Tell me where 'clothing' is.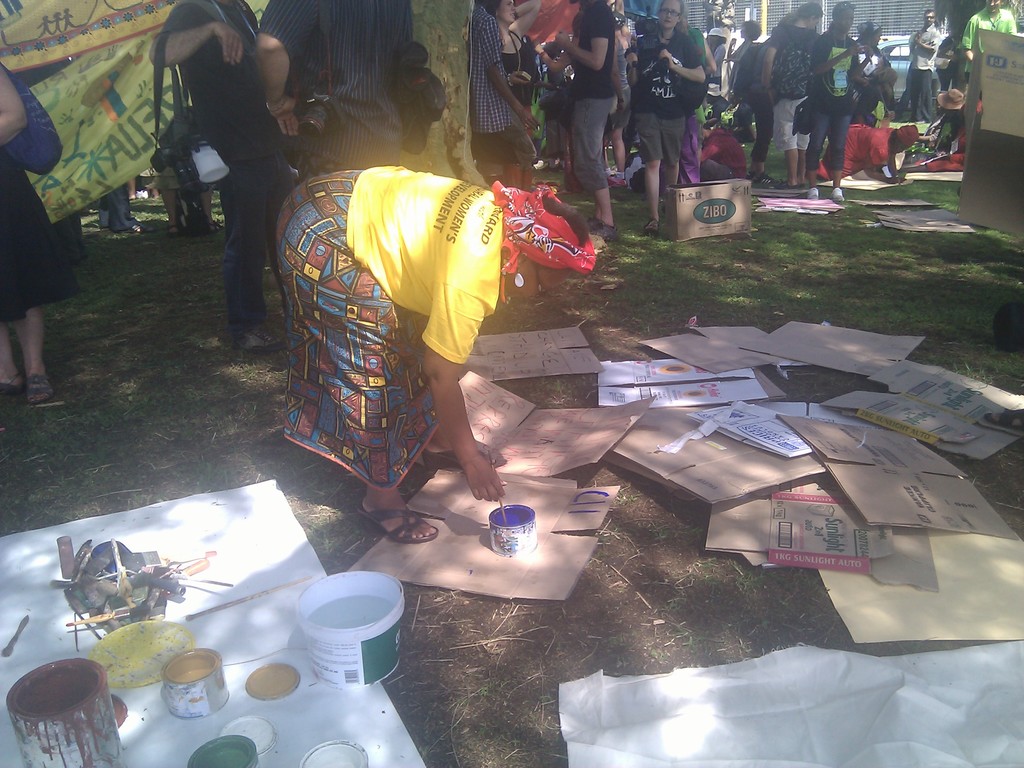
'clothing' is at <box>813,119,890,185</box>.
